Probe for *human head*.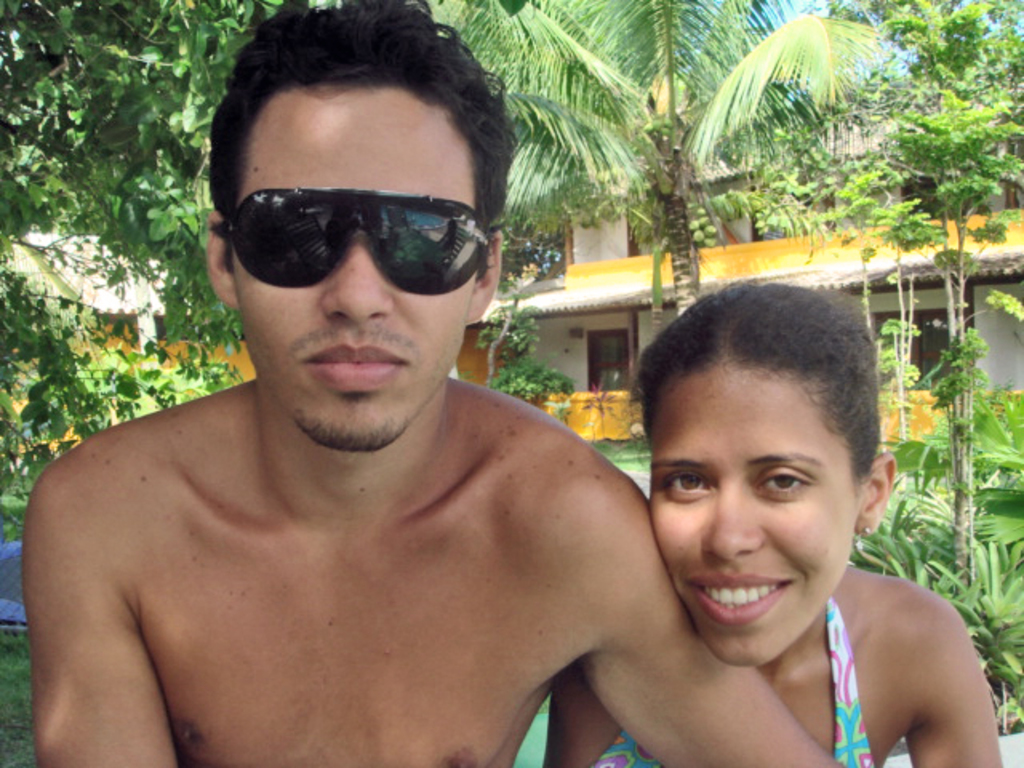
Probe result: 202/3/501/450.
